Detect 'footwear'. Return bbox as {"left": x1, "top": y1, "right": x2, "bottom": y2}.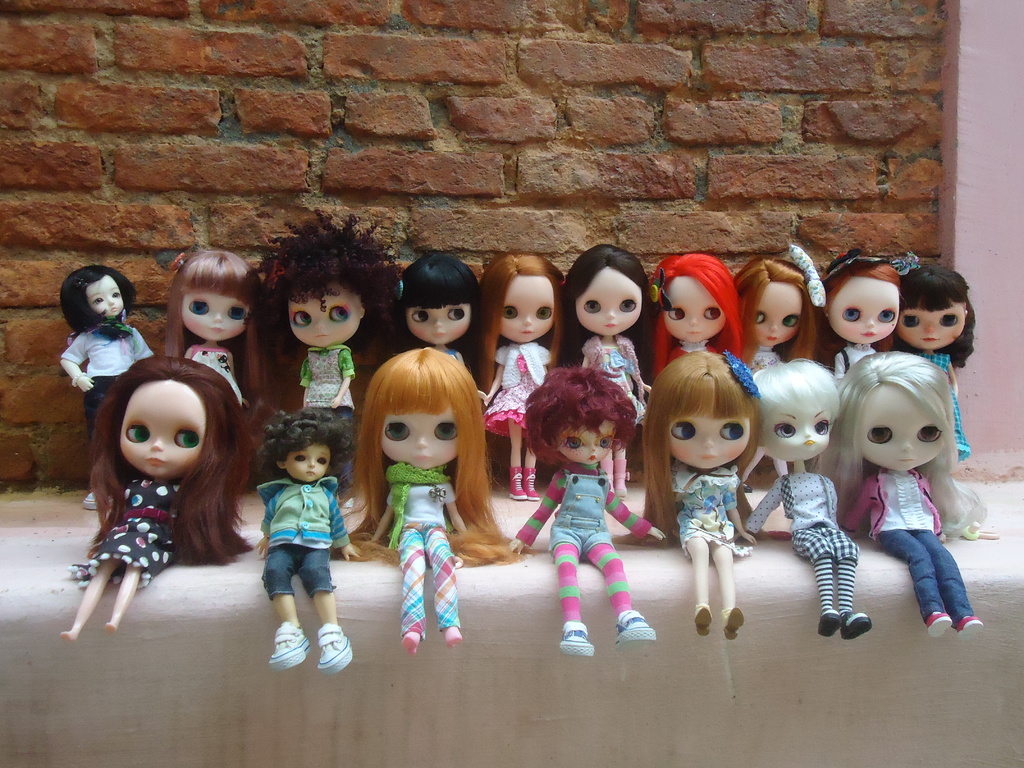
{"left": 955, "top": 618, "right": 986, "bottom": 643}.
